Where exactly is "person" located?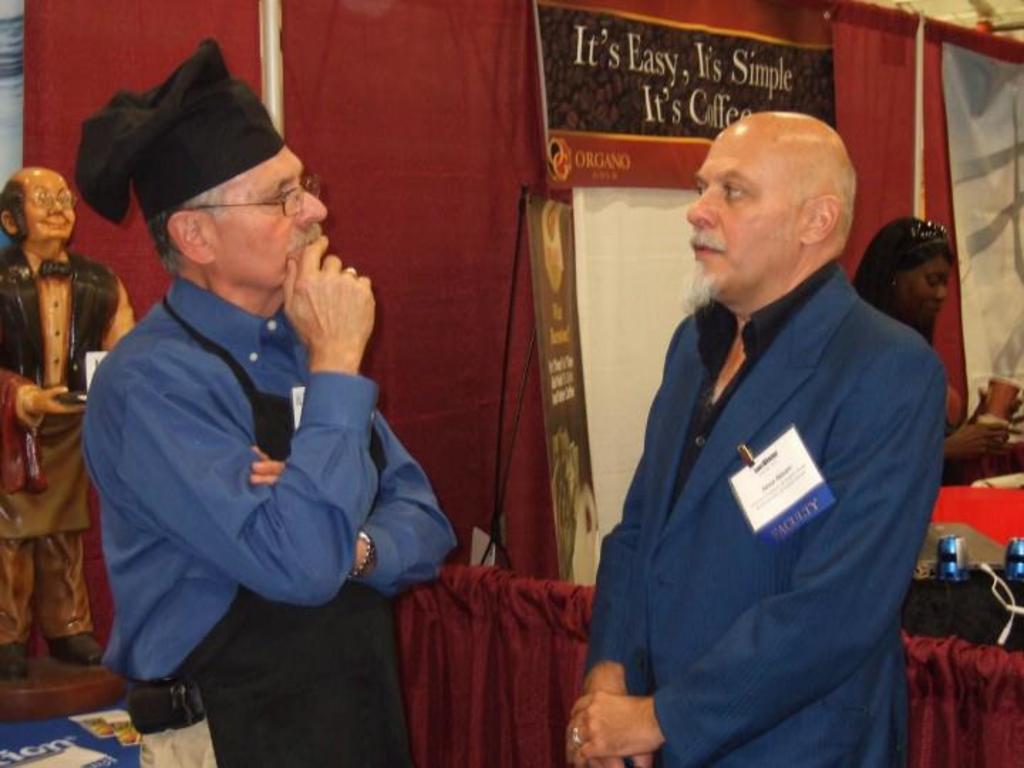
Its bounding box is box(565, 110, 951, 767).
